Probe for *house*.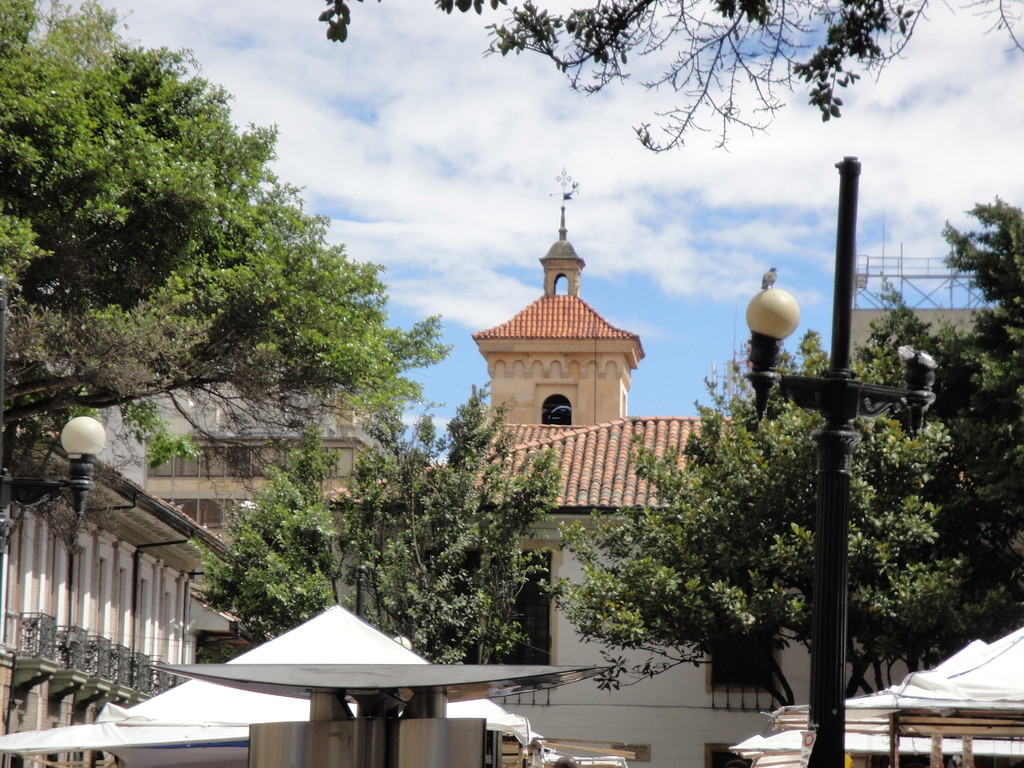
Probe result: box=[469, 422, 1023, 767].
